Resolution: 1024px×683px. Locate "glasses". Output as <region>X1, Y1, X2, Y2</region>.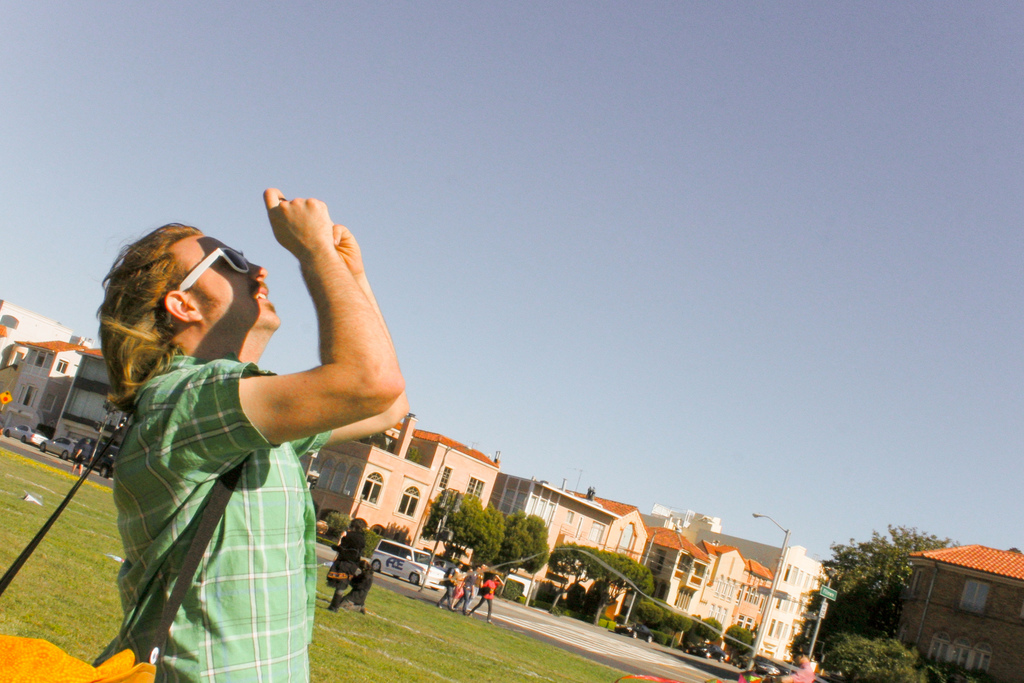
<region>161, 245, 251, 324</region>.
